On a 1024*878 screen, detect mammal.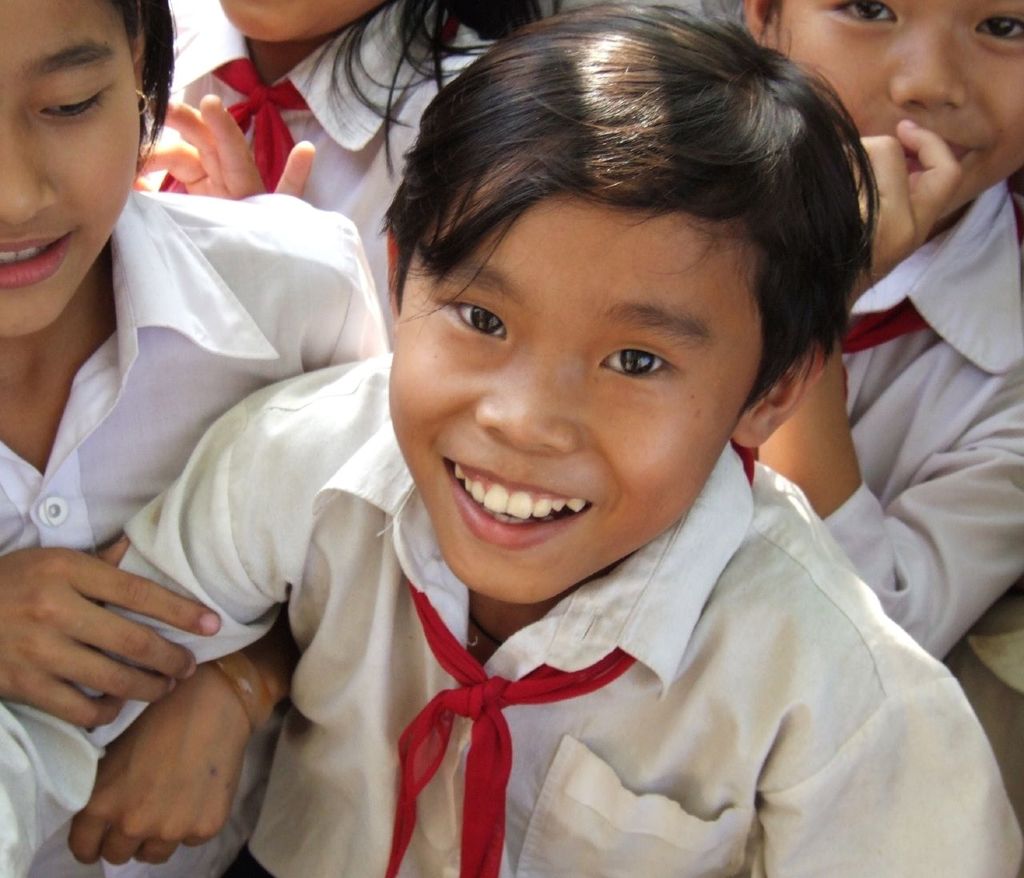
region(746, 0, 1023, 659).
